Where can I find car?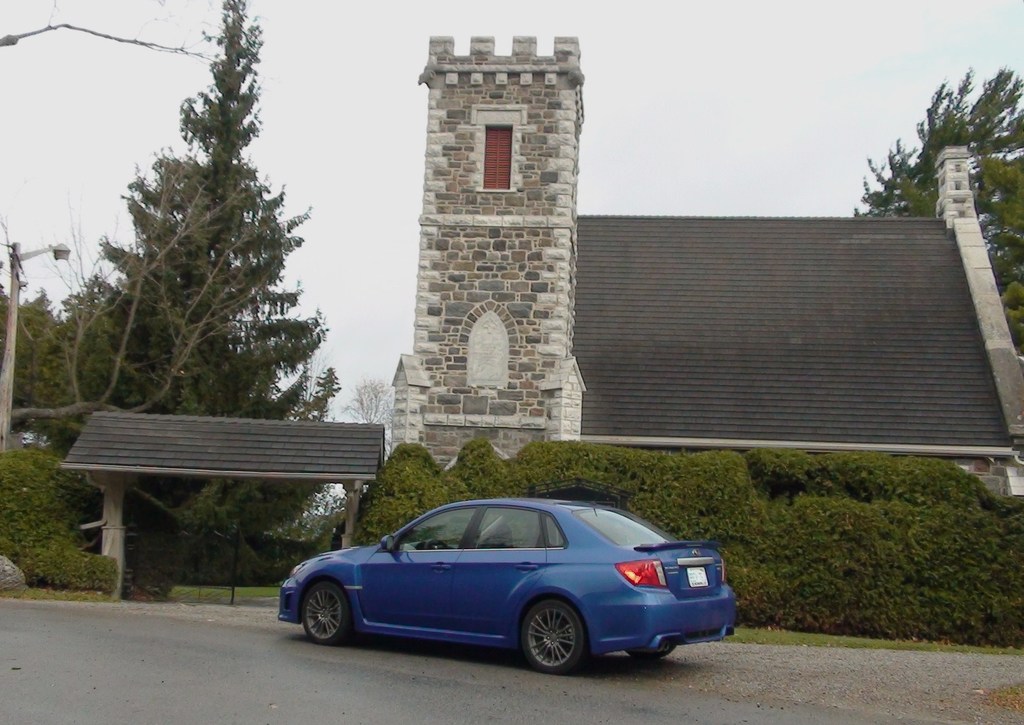
You can find it at bbox=(273, 495, 729, 680).
